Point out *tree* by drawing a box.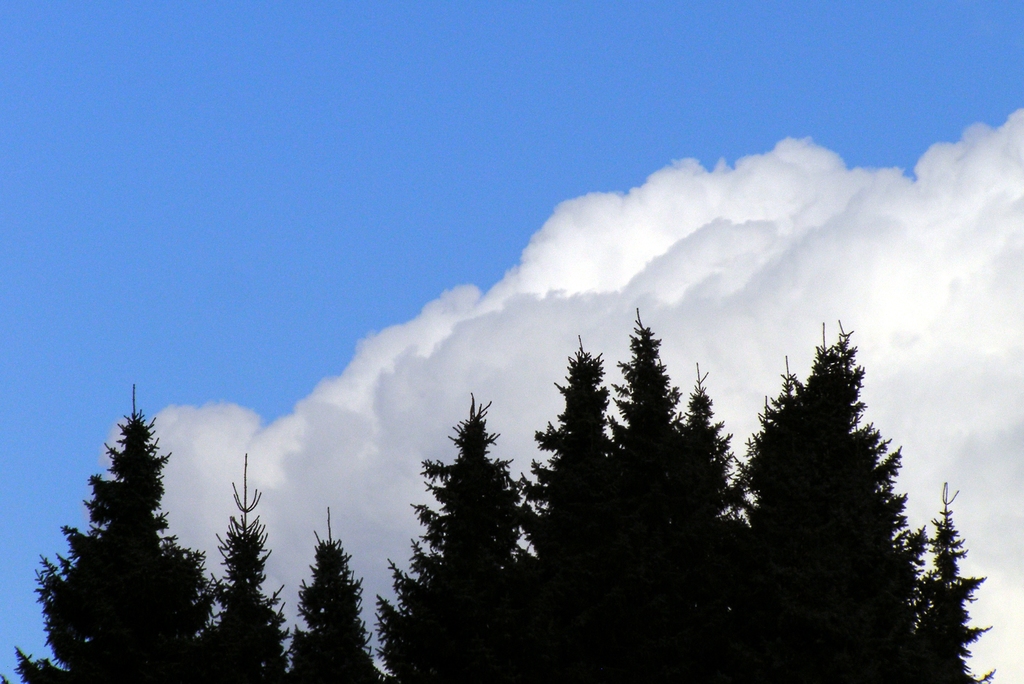
Rect(689, 386, 741, 683).
